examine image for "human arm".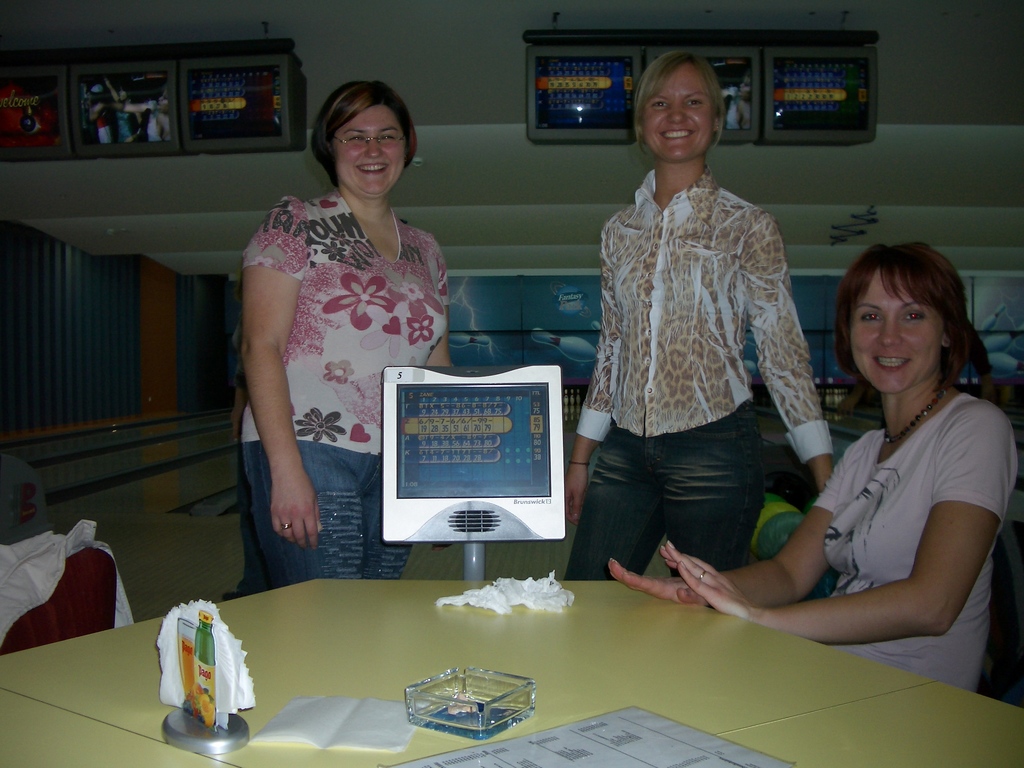
Examination result: x1=740 y1=207 x2=836 y2=492.
